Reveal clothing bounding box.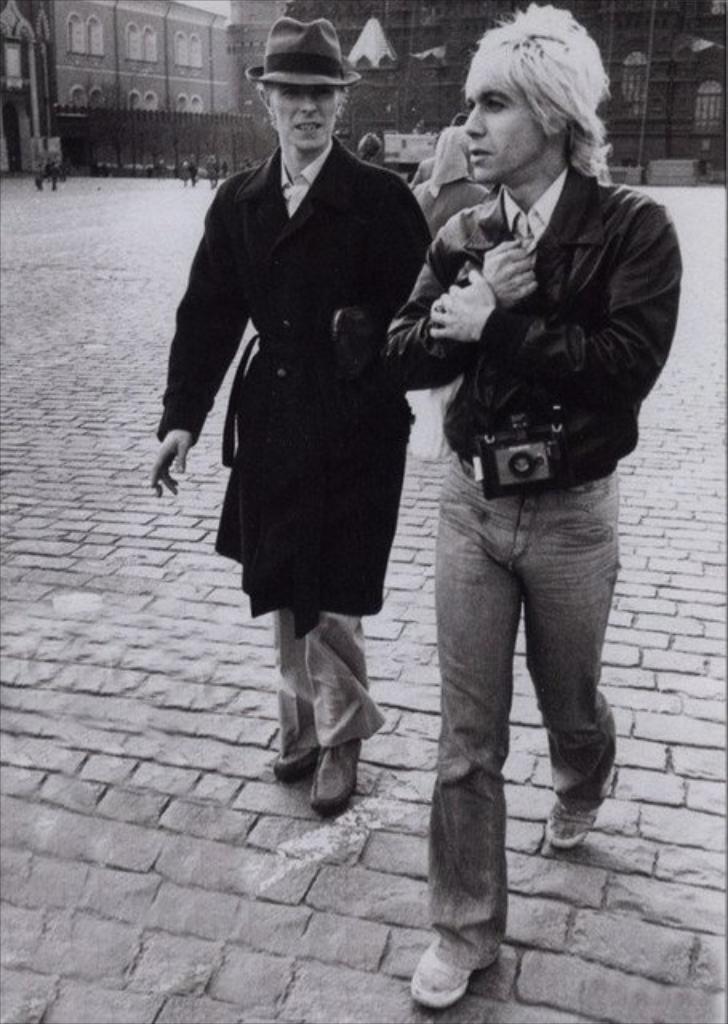
Revealed: [x1=374, y1=158, x2=682, y2=978].
